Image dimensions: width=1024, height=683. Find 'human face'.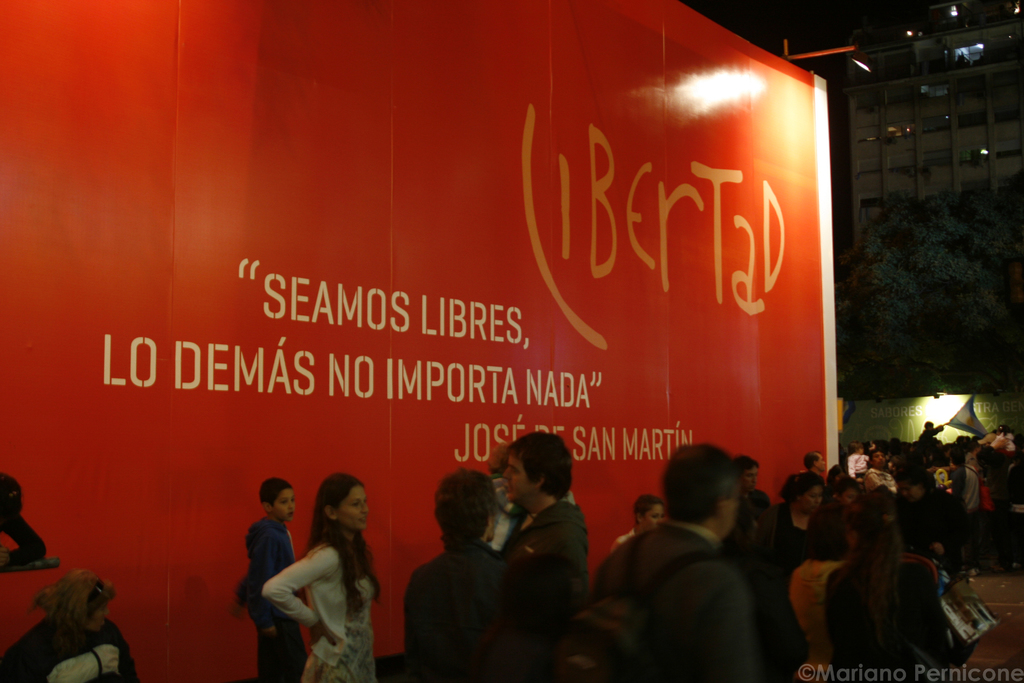
bbox=[724, 495, 735, 532].
